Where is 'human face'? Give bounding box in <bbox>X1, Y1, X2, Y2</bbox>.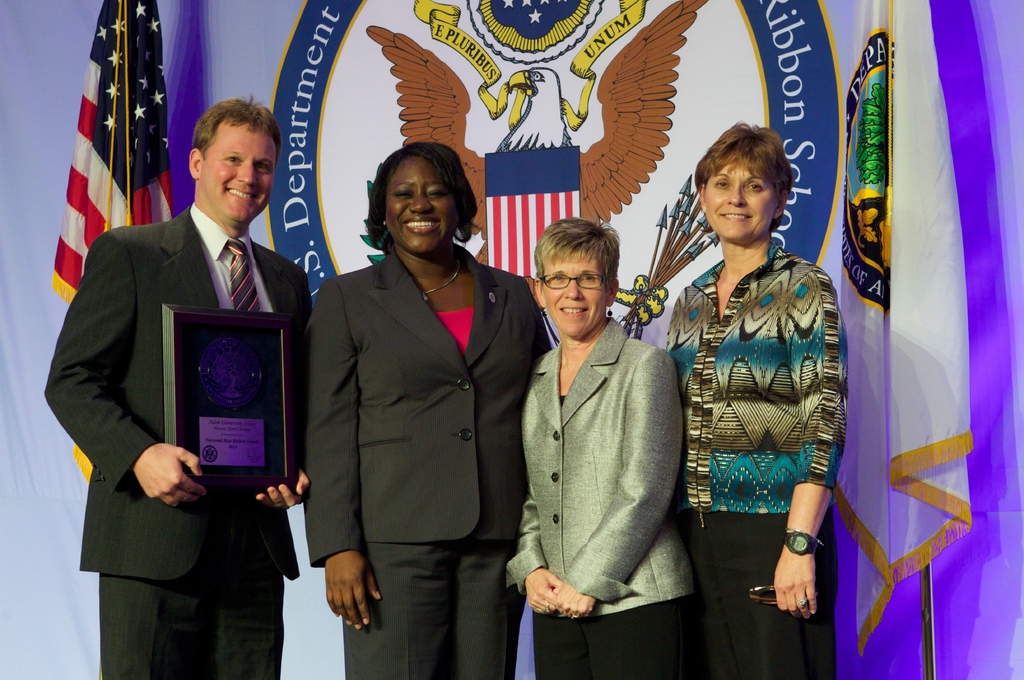
<bbox>388, 154, 459, 253</bbox>.
